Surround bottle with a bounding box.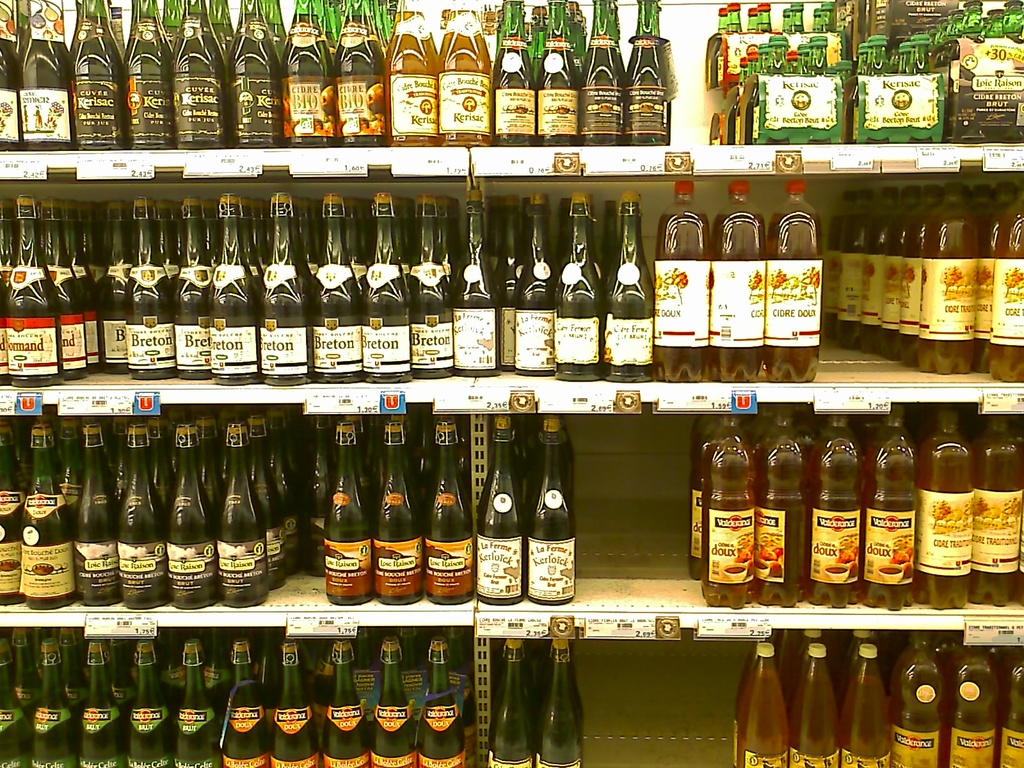
(x1=396, y1=626, x2=429, y2=721).
